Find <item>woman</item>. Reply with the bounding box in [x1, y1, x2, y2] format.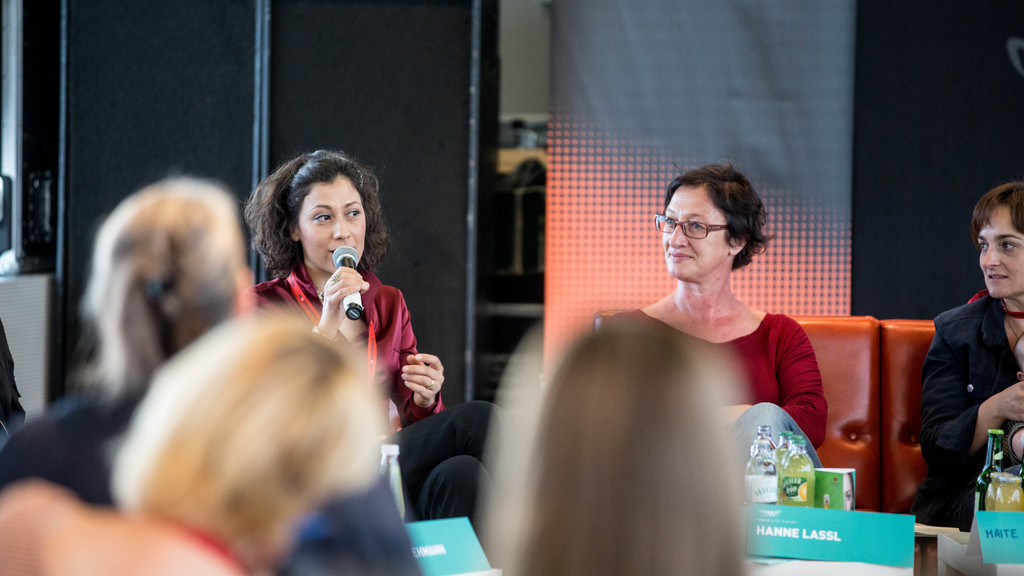
[236, 146, 450, 433].
